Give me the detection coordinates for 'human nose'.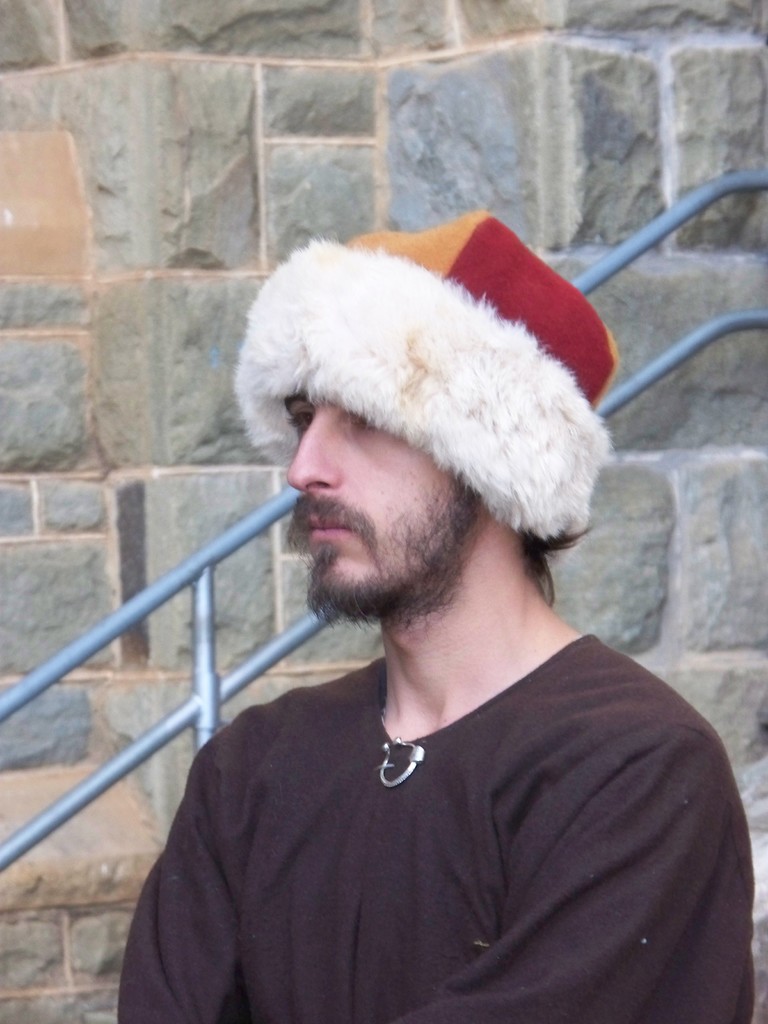
crop(288, 404, 340, 495).
